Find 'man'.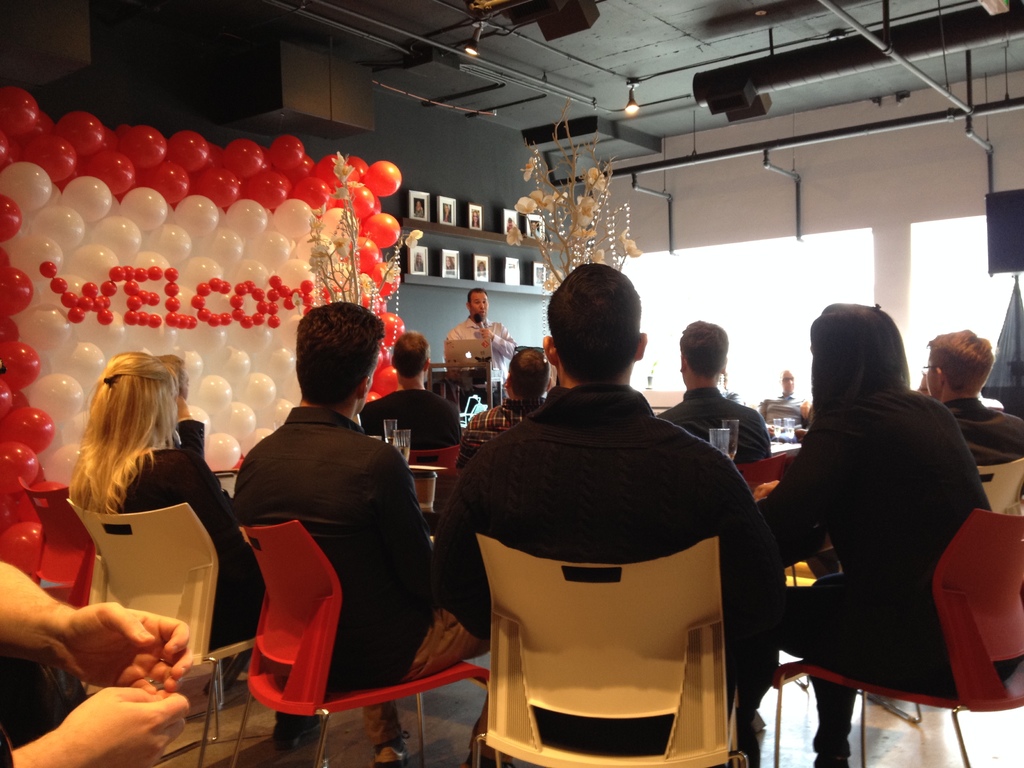
<box>232,305,500,767</box>.
